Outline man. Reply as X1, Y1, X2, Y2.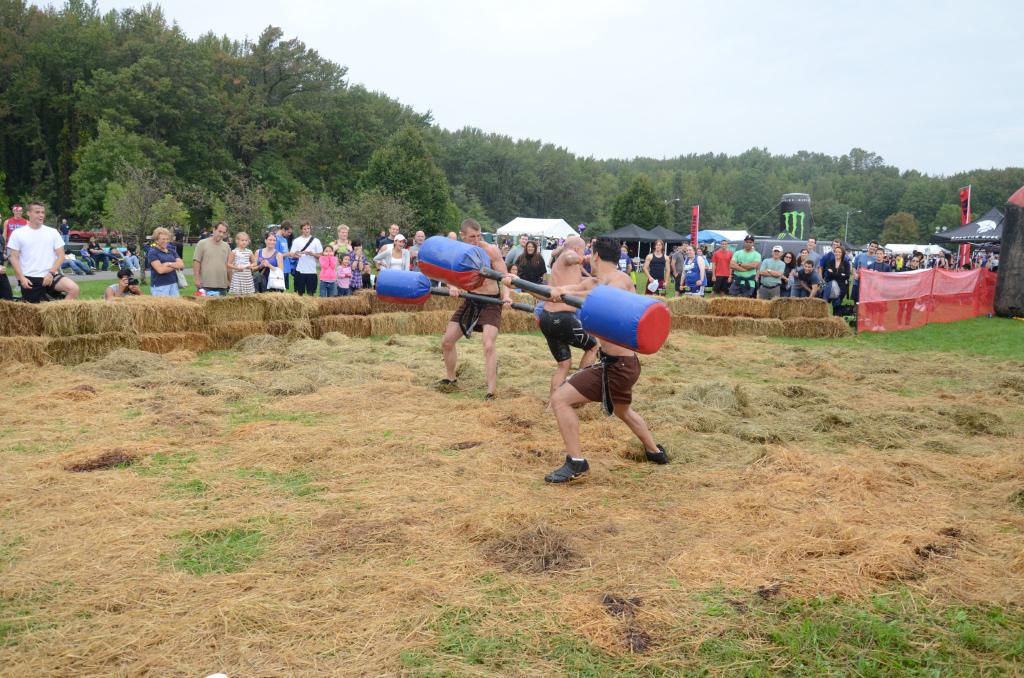
708, 238, 731, 296.
